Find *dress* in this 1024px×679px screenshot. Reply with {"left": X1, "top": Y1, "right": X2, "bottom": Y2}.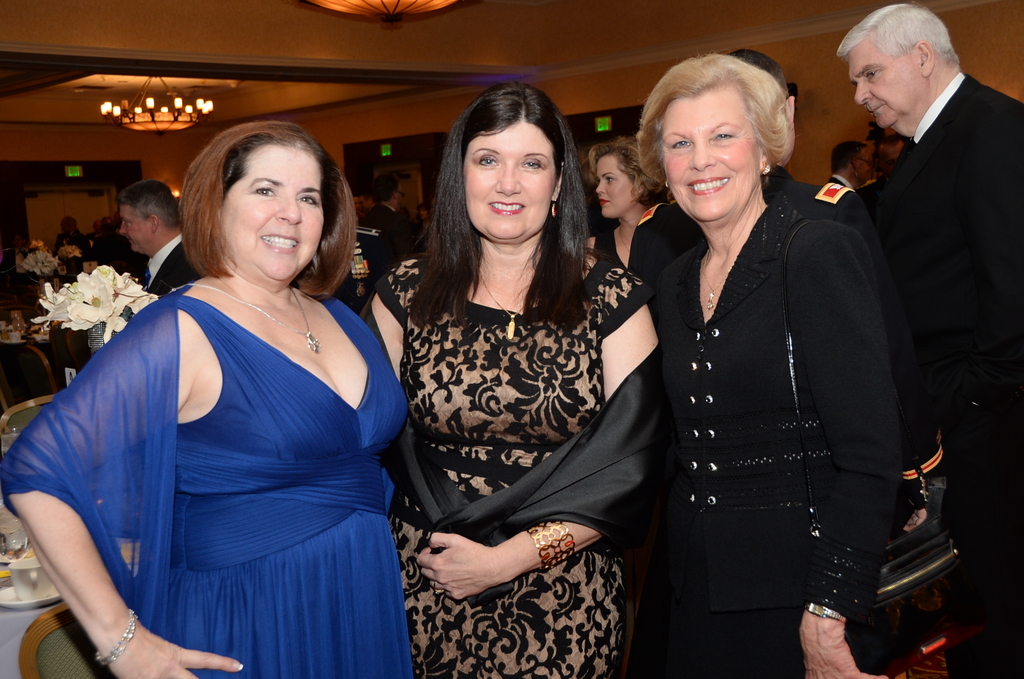
{"left": 660, "top": 189, "right": 921, "bottom": 678}.
